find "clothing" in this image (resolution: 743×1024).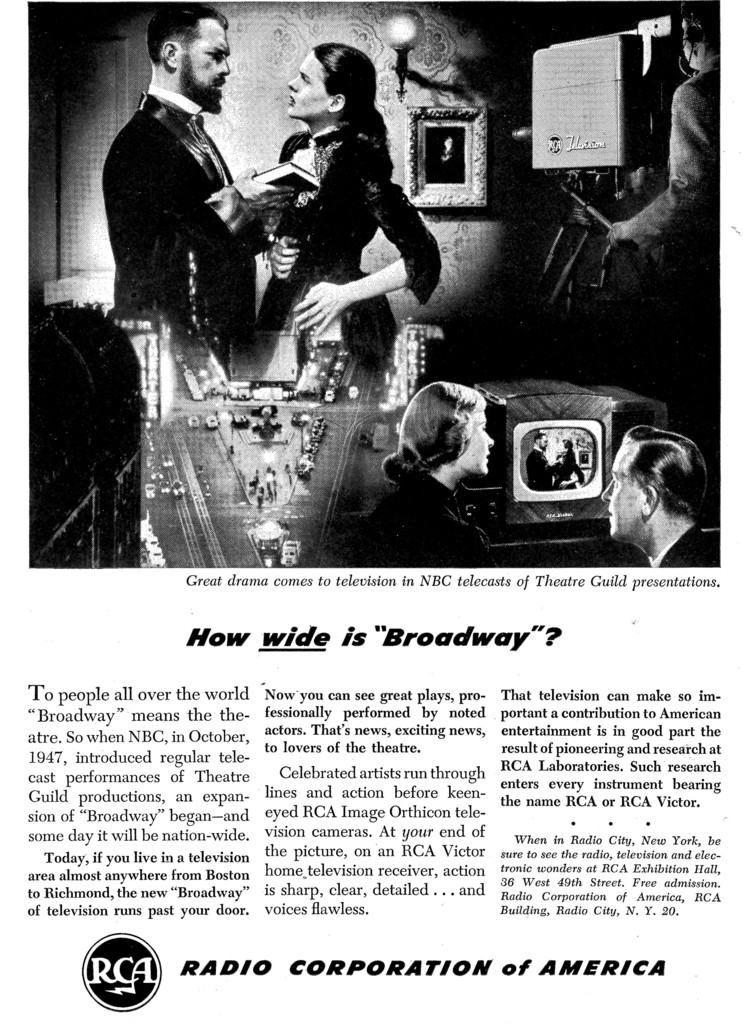
99, 92, 266, 356.
